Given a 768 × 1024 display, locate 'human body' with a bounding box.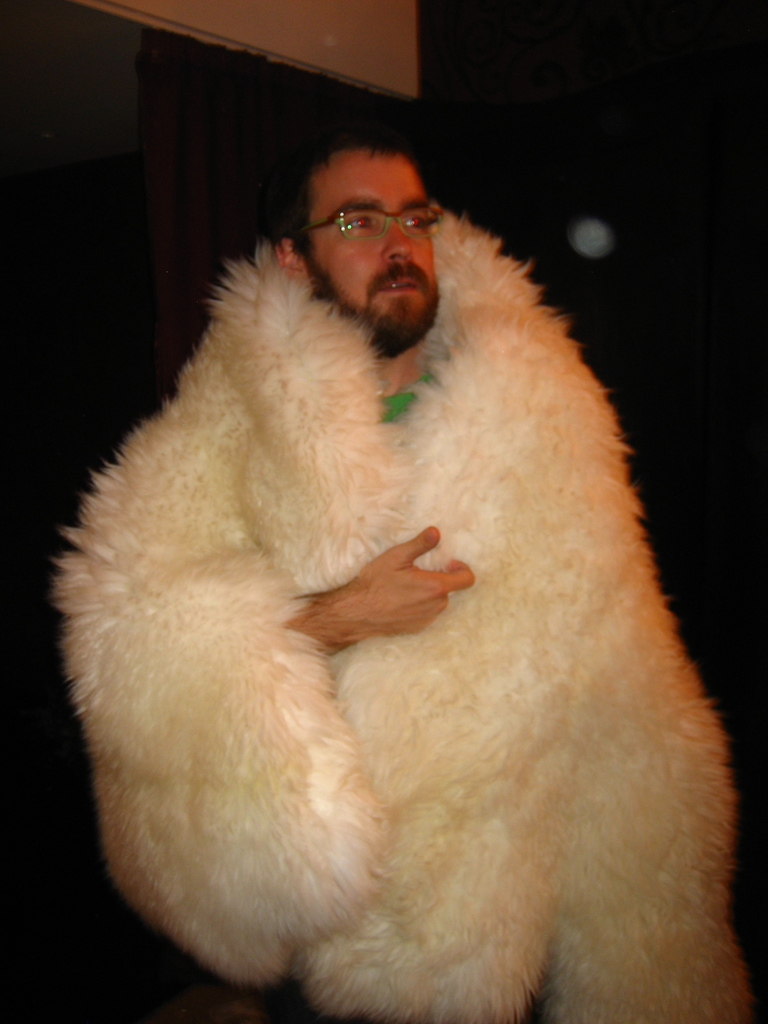
Located: crop(85, 157, 676, 1023).
